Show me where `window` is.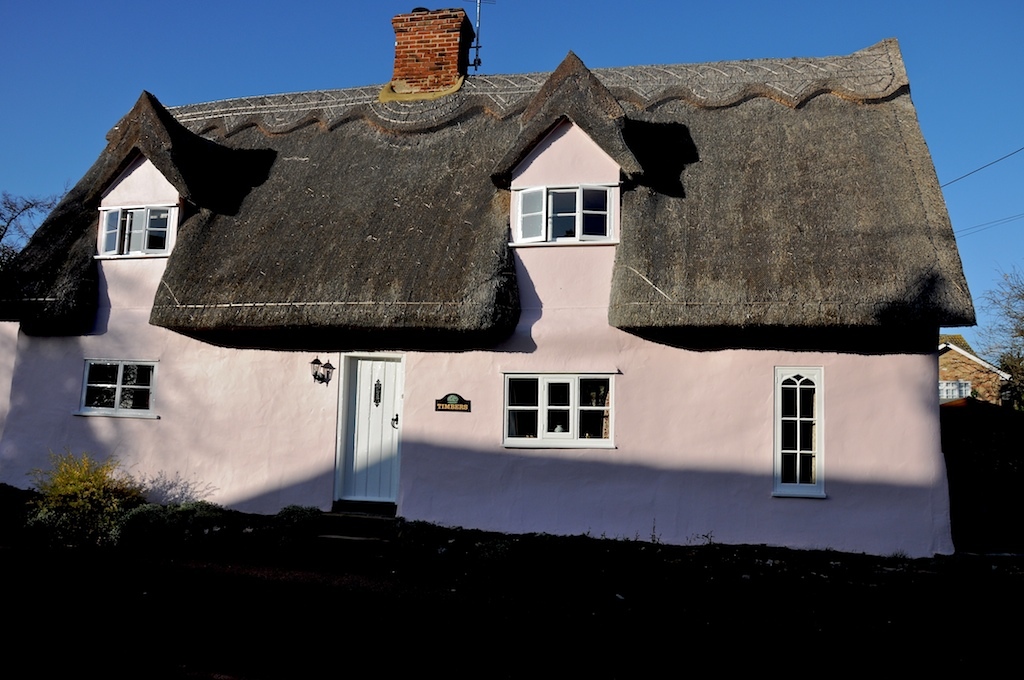
`window` is at {"left": 768, "top": 363, "right": 833, "bottom": 504}.
